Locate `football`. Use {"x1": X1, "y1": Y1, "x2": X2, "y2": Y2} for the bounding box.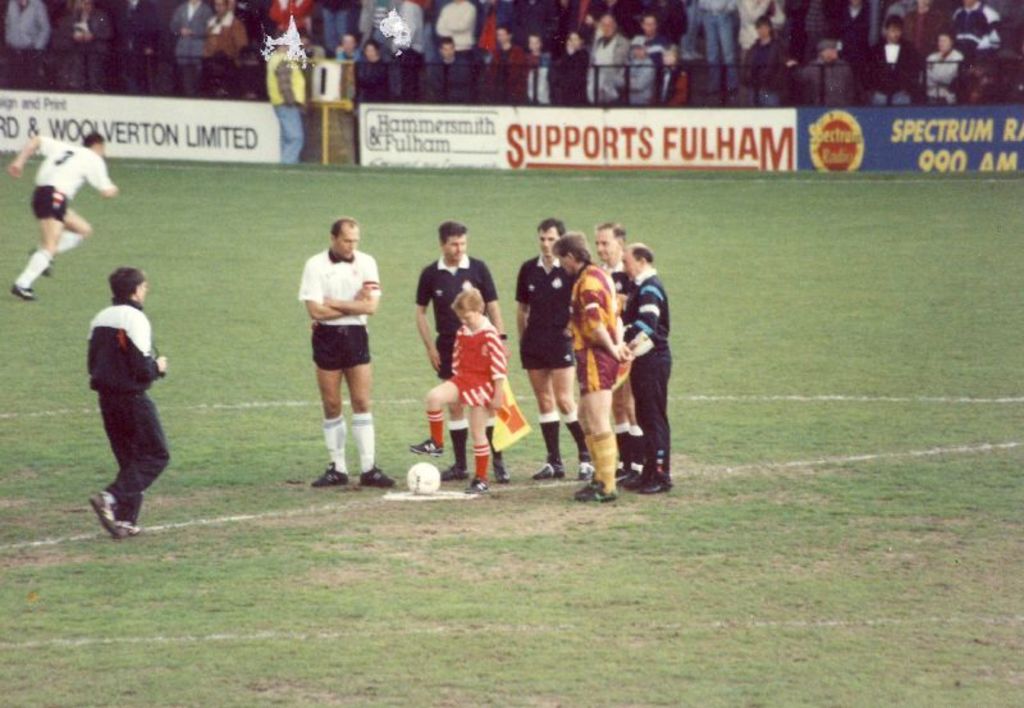
{"x1": 408, "y1": 460, "x2": 438, "y2": 493}.
